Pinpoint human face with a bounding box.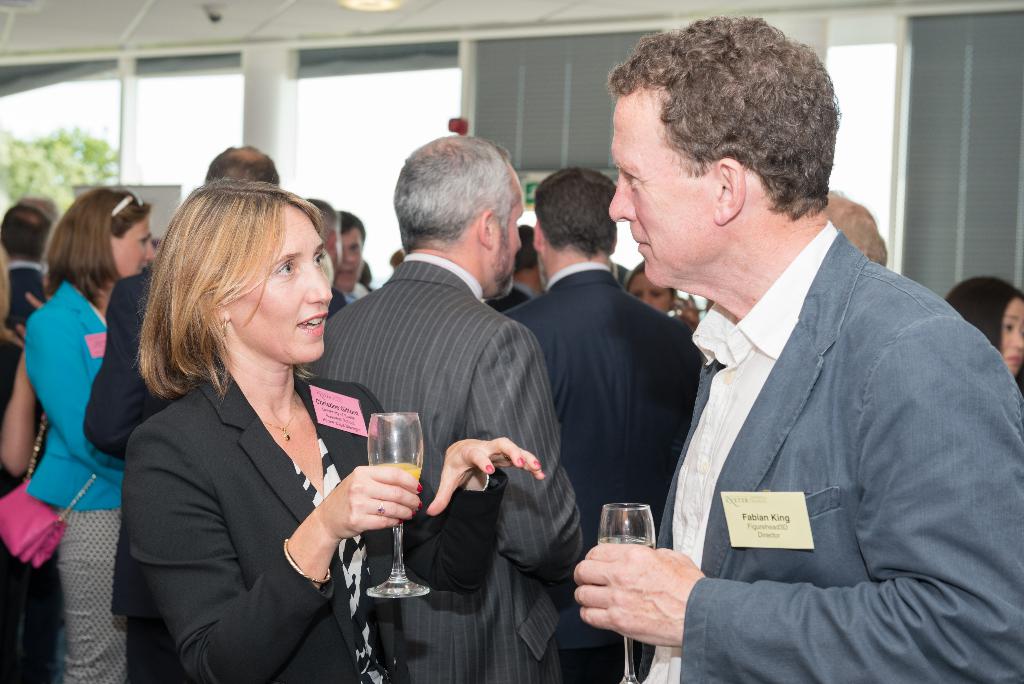
{"x1": 229, "y1": 207, "x2": 335, "y2": 362}.
